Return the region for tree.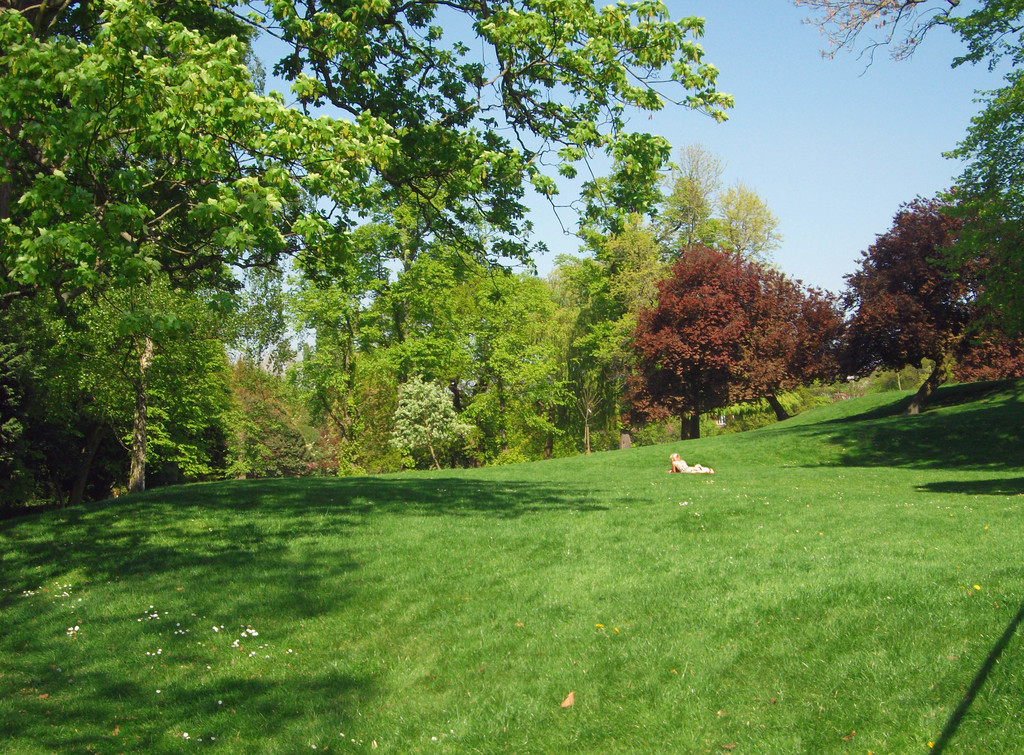
{"x1": 540, "y1": 223, "x2": 673, "y2": 438}.
